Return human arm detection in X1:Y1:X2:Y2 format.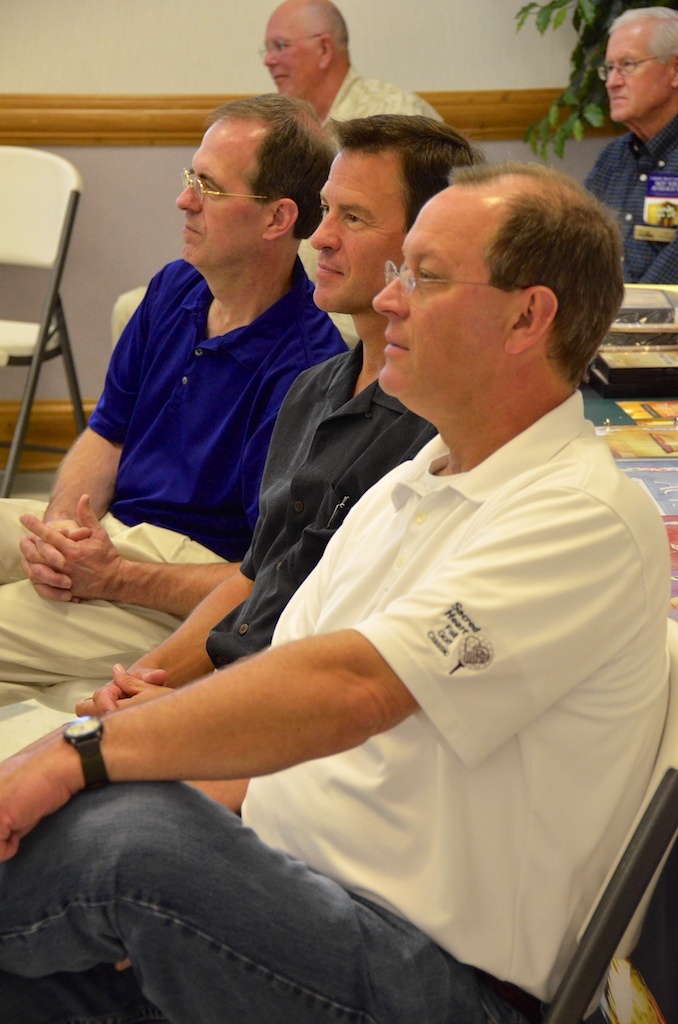
87:646:241:811.
